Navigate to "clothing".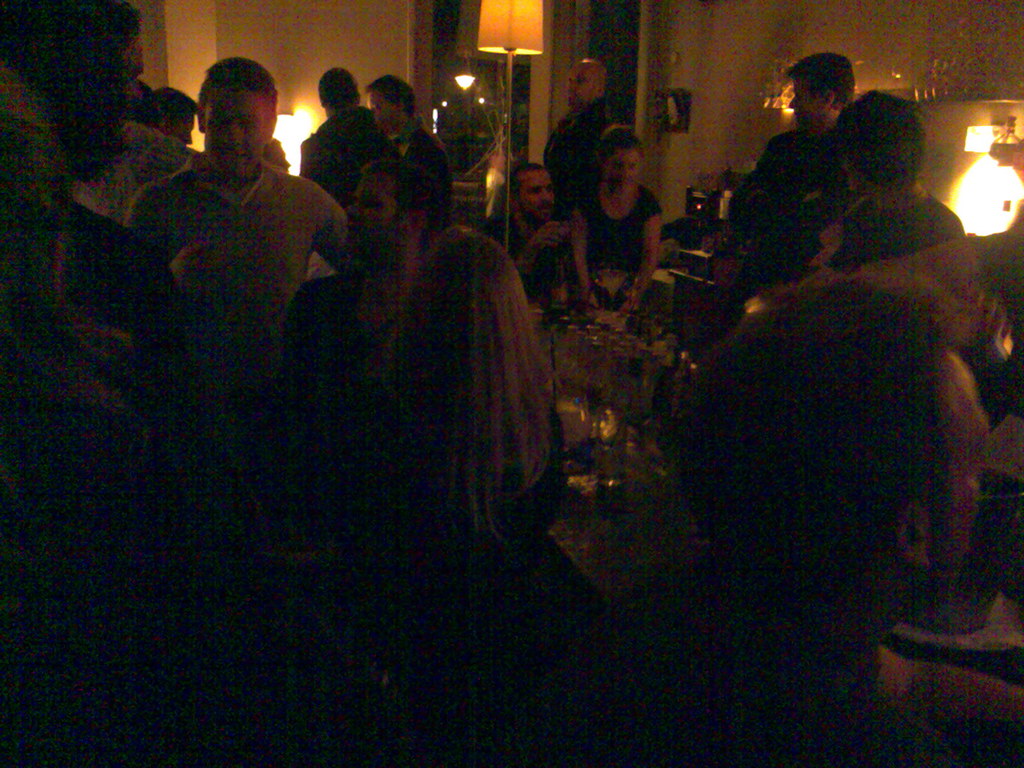
Navigation target: <box>297,102,385,197</box>.
